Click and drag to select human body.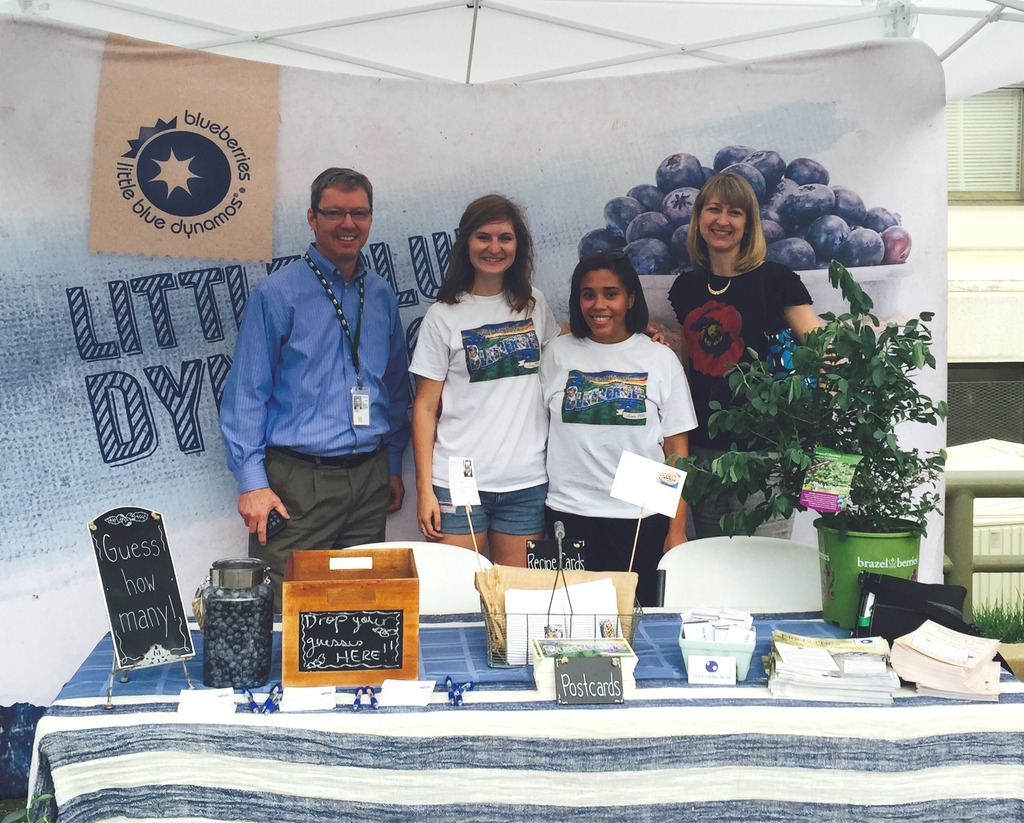
Selection: <box>210,150,418,580</box>.
